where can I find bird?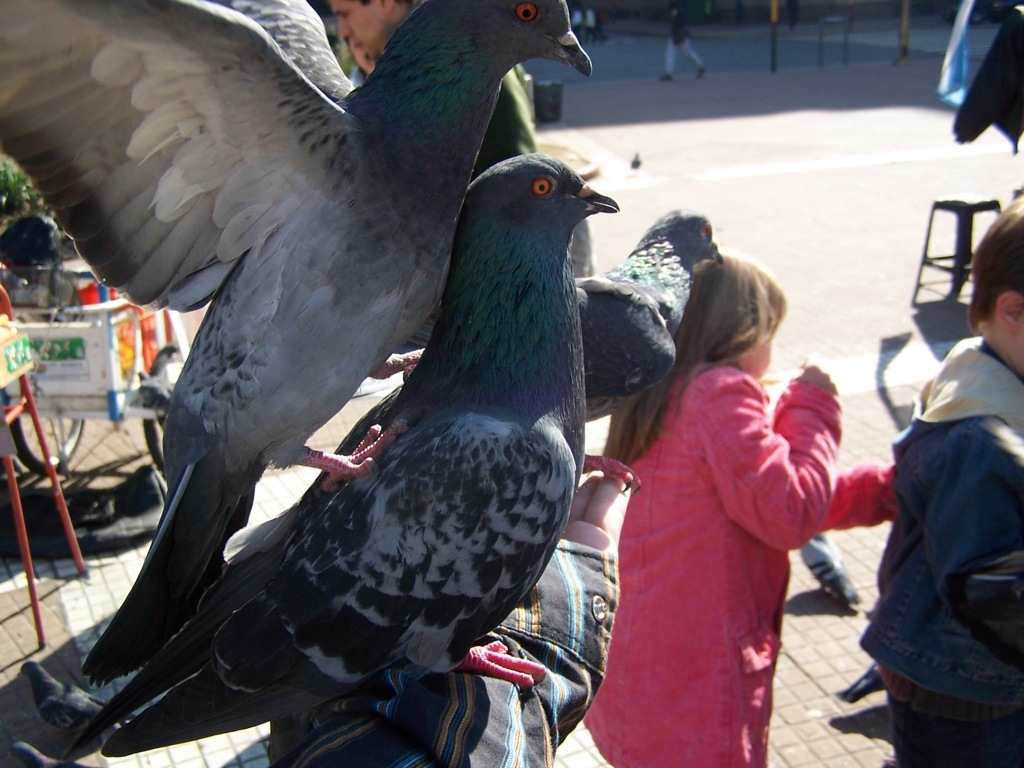
You can find it at {"left": 0, "top": 737, "right": 101, "bottom": 766}.
